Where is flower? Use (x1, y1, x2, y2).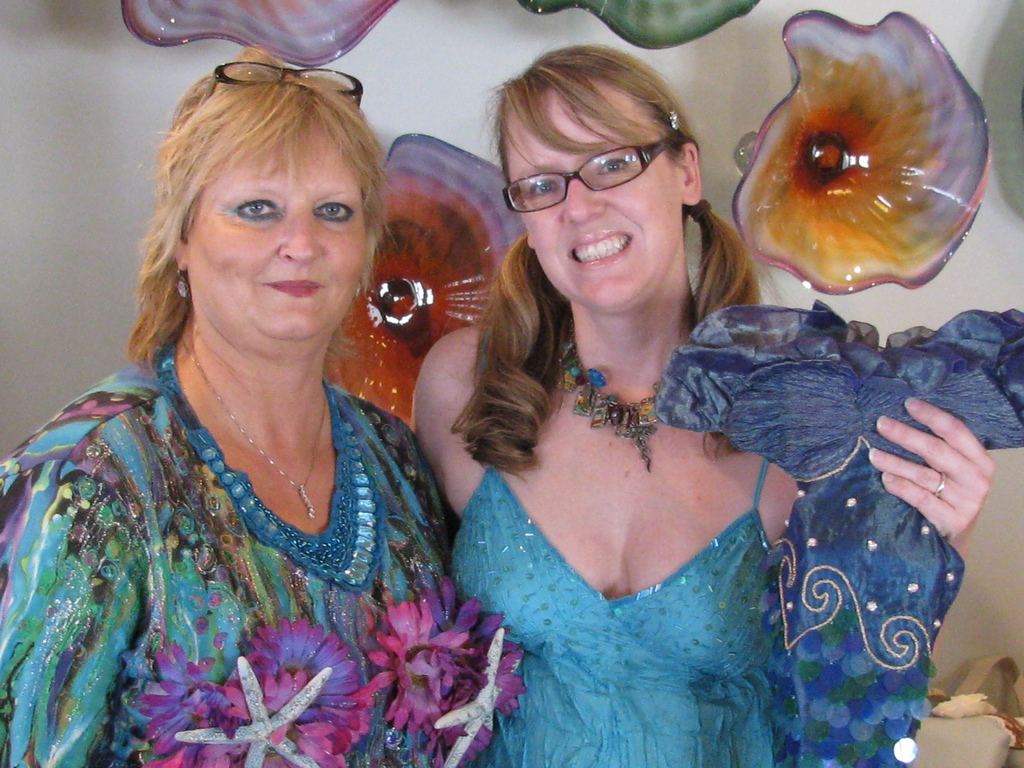
(132, 641, 232, 756).
